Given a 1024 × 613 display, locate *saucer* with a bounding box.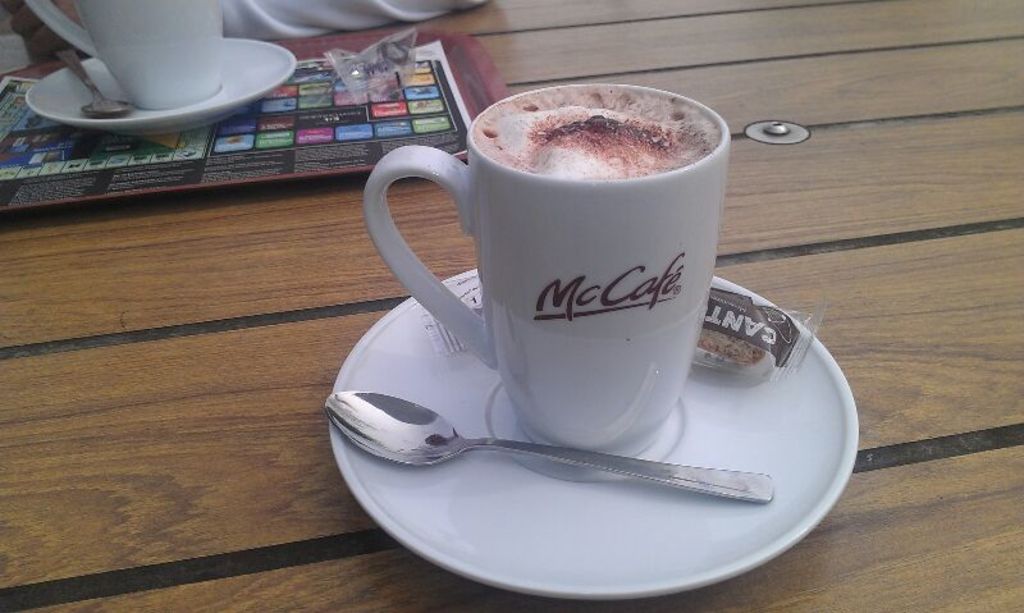
Located: 330,270,856,600.
